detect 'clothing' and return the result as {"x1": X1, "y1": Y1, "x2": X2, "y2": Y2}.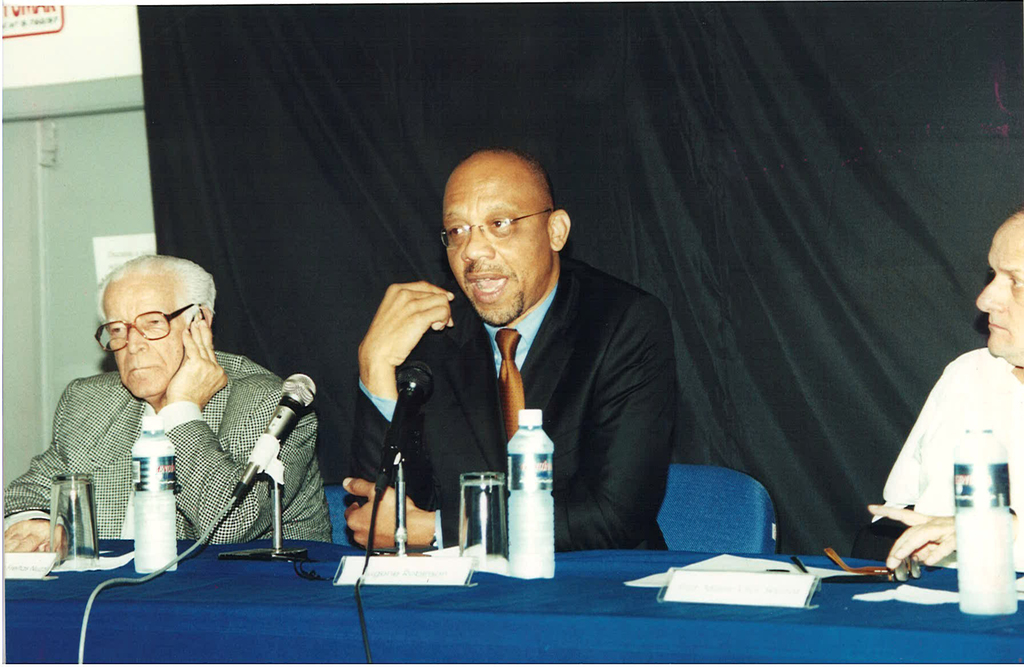
{"x1": 346, "y1": 254, "x2": 681, "y2": 555}.
